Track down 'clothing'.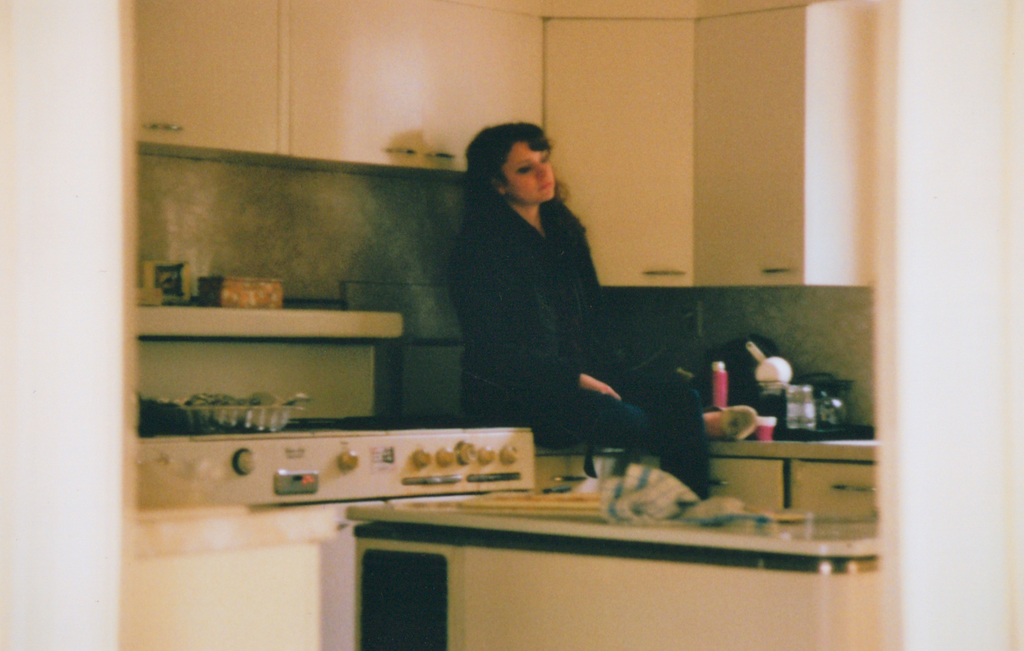
Tracked to {"left": 447, "top": 198, "right": 710, "bottom": 501}.
